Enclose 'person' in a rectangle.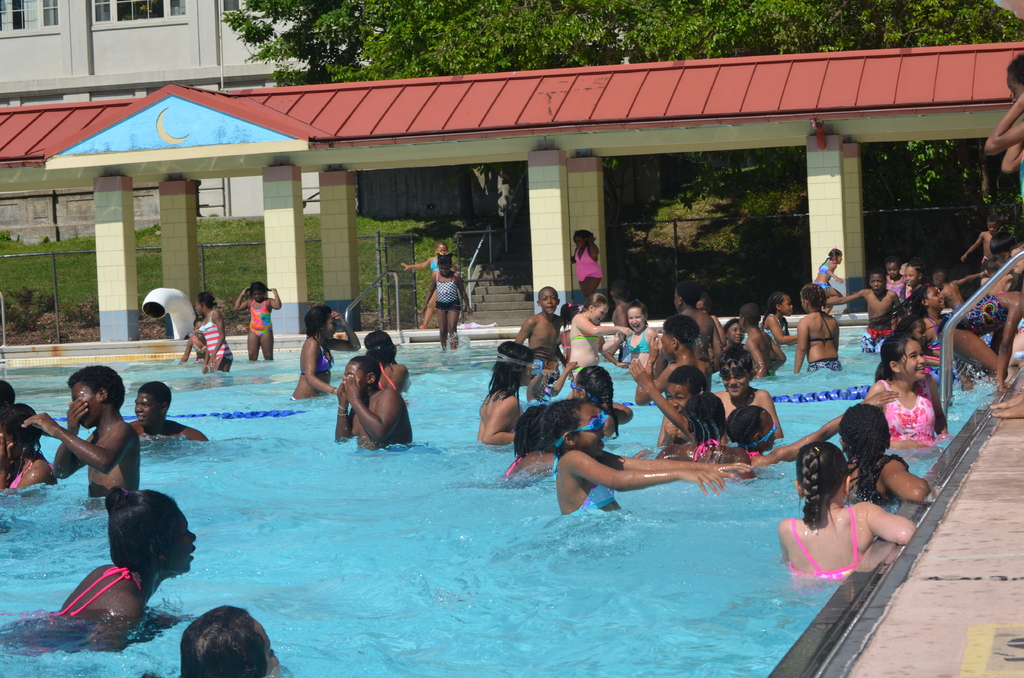
<bbox>333, 351, 412, 455</bbox>.
